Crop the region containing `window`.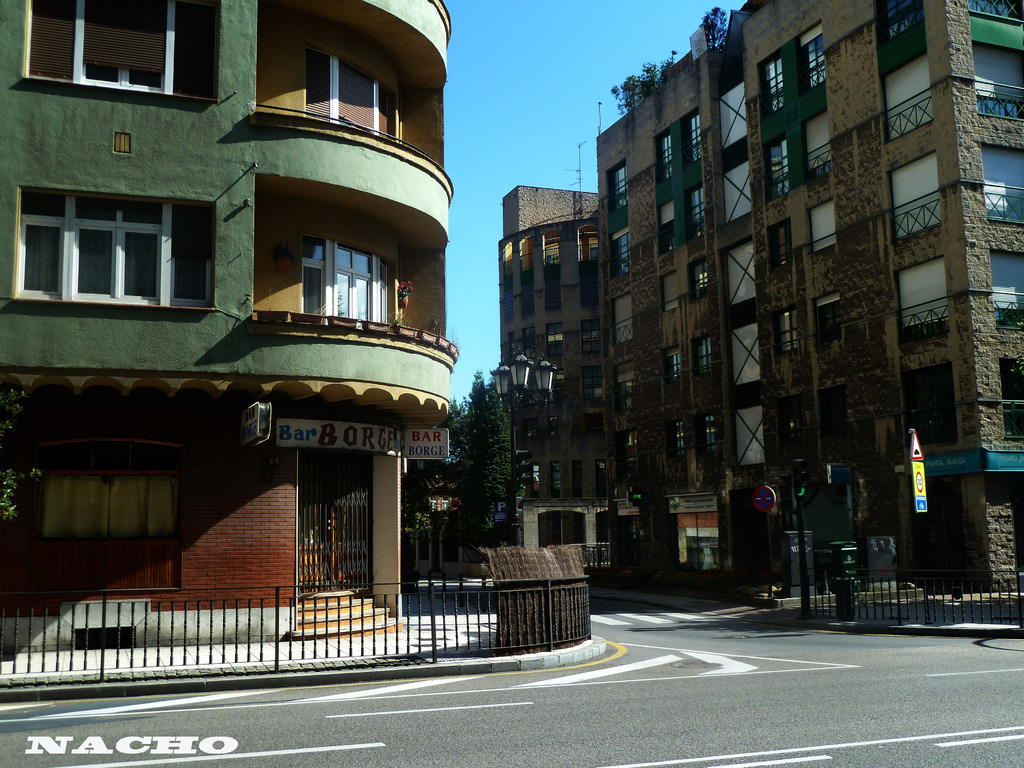
Crop region: [614, 230, 628, 288].
